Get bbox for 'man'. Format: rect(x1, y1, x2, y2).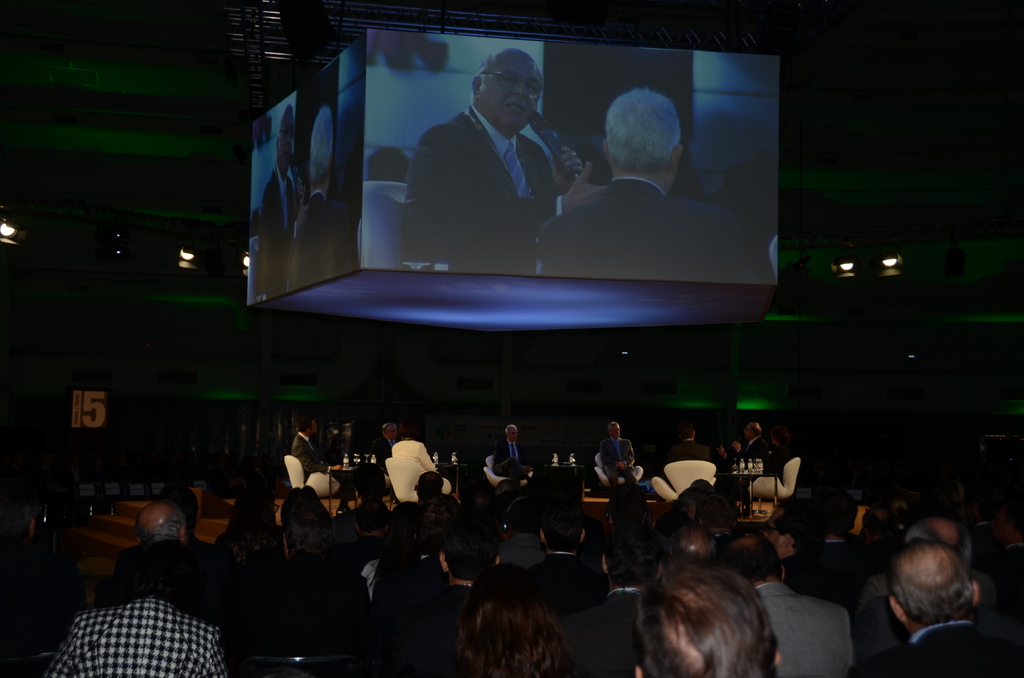
rect(716, 419, 767, 497).
